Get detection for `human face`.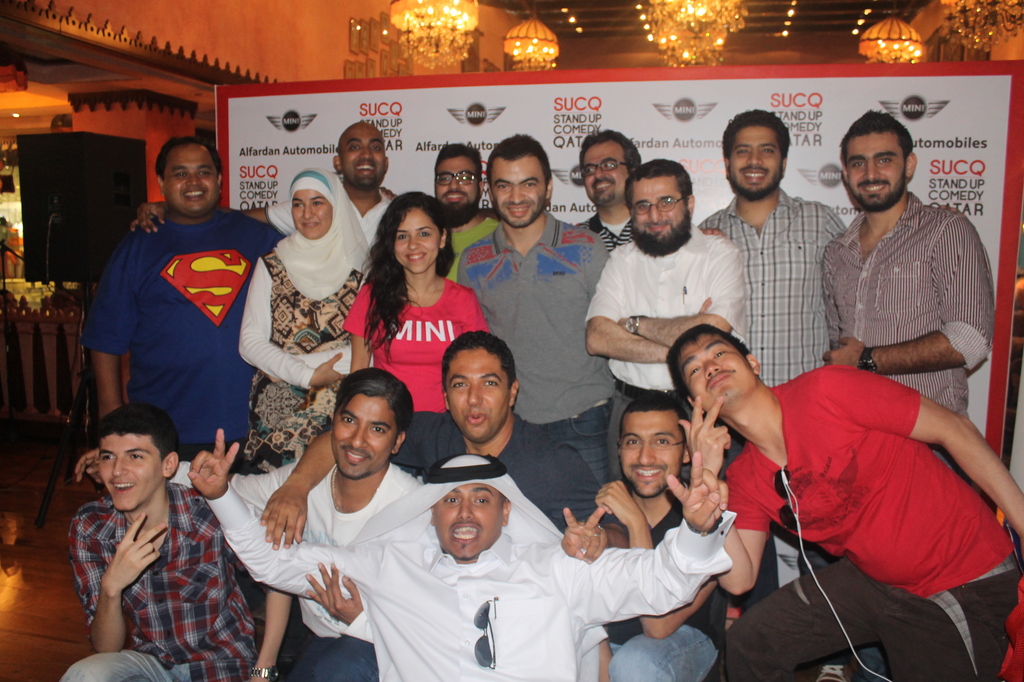
Detection: (496, 158, 548, 229).
